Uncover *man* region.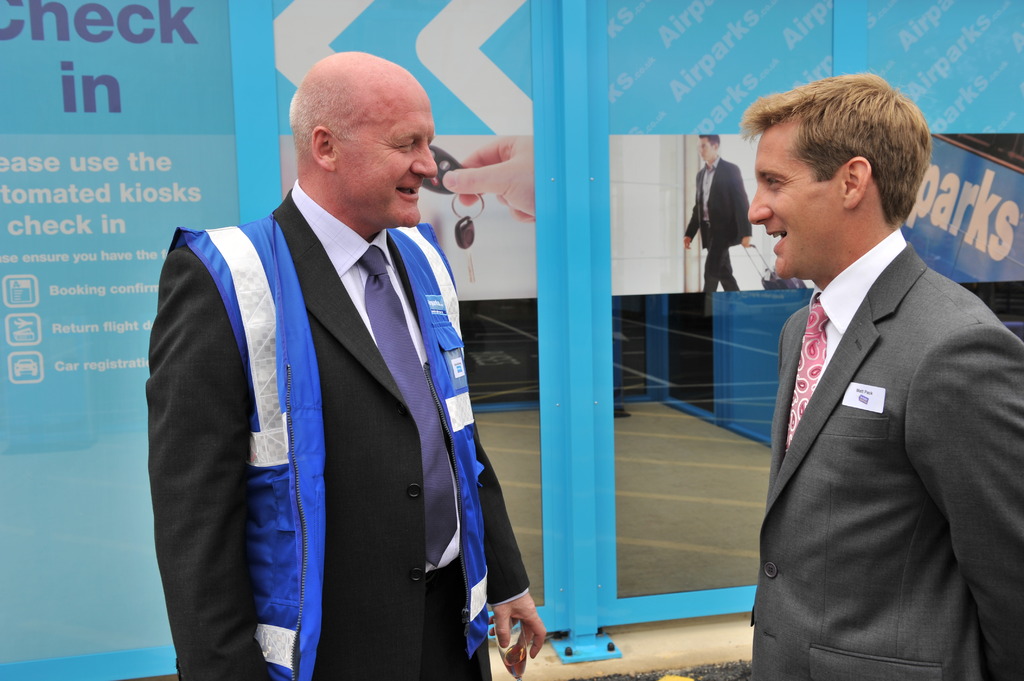
Uncovered: 728 61 1011 680.
